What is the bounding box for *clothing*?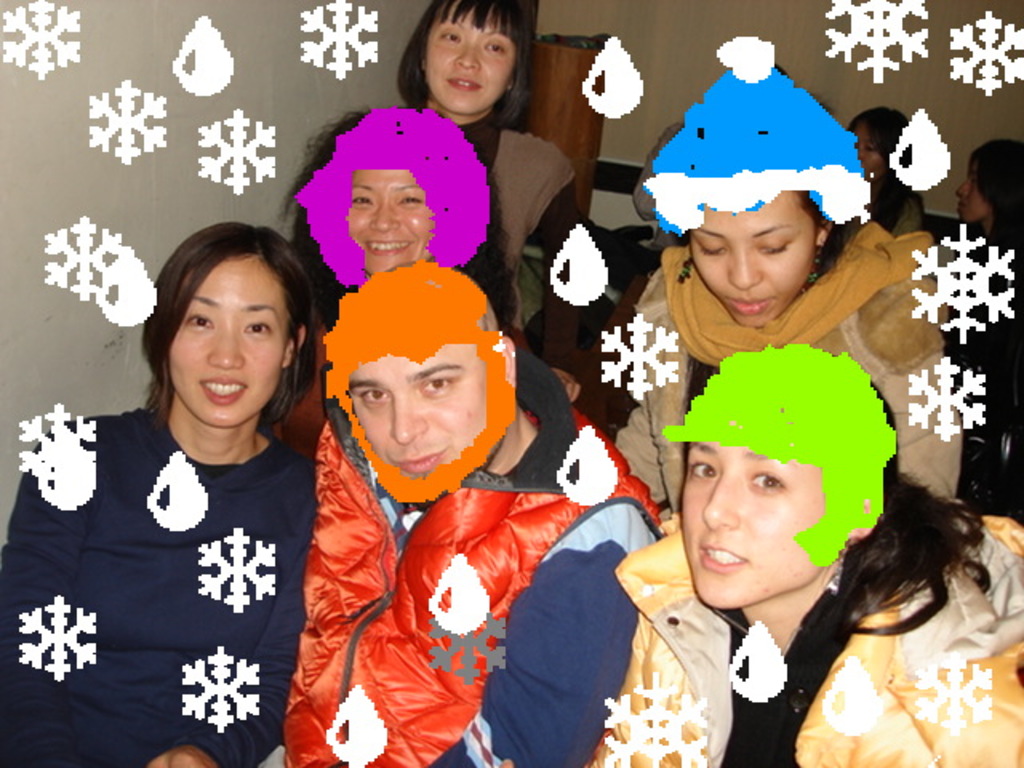
detection(280, 347, 662, 766).
